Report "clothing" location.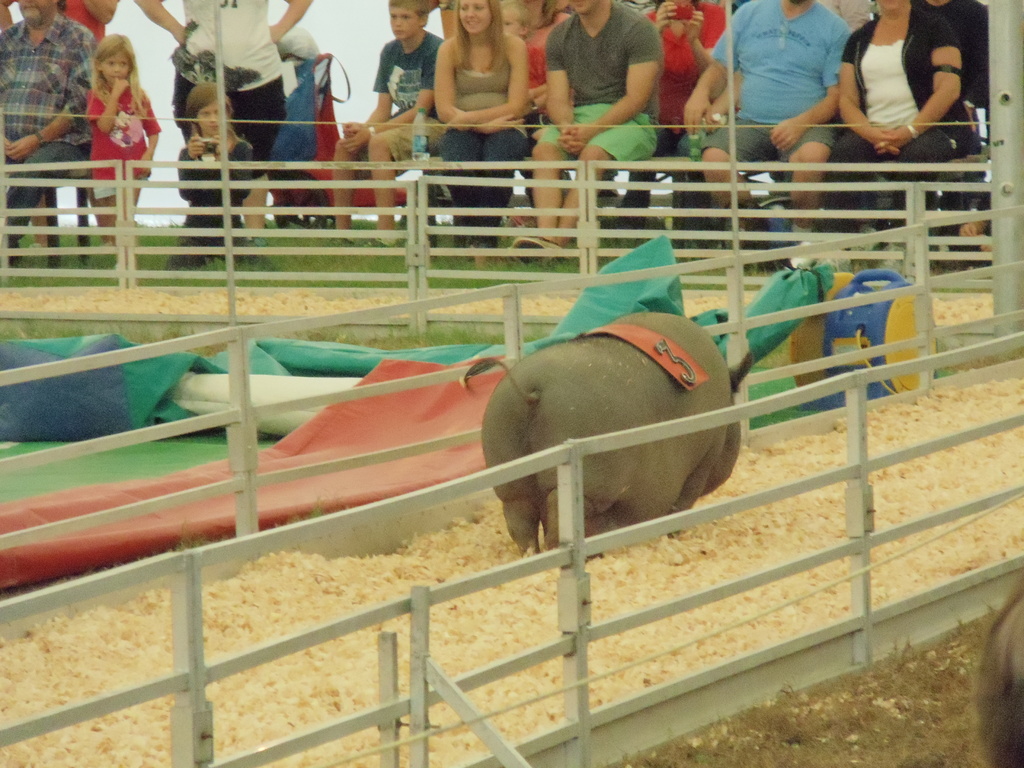
Report: detection(93, 80, 163, 202).
